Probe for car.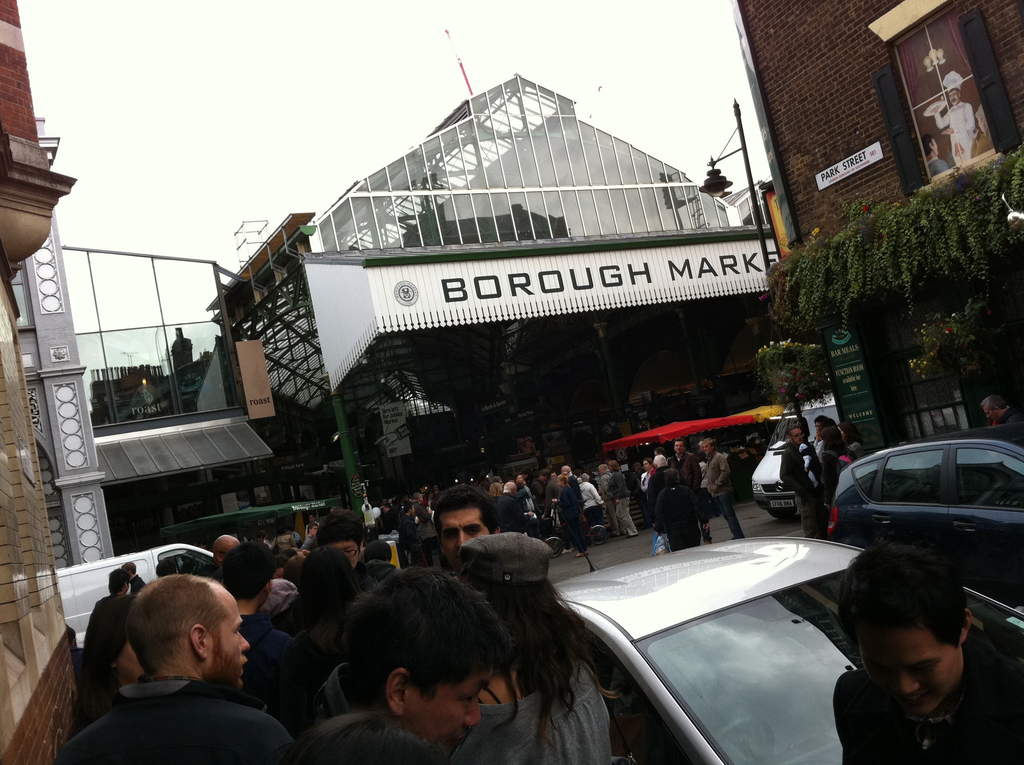
Probe result: 818:430:1023:590.
